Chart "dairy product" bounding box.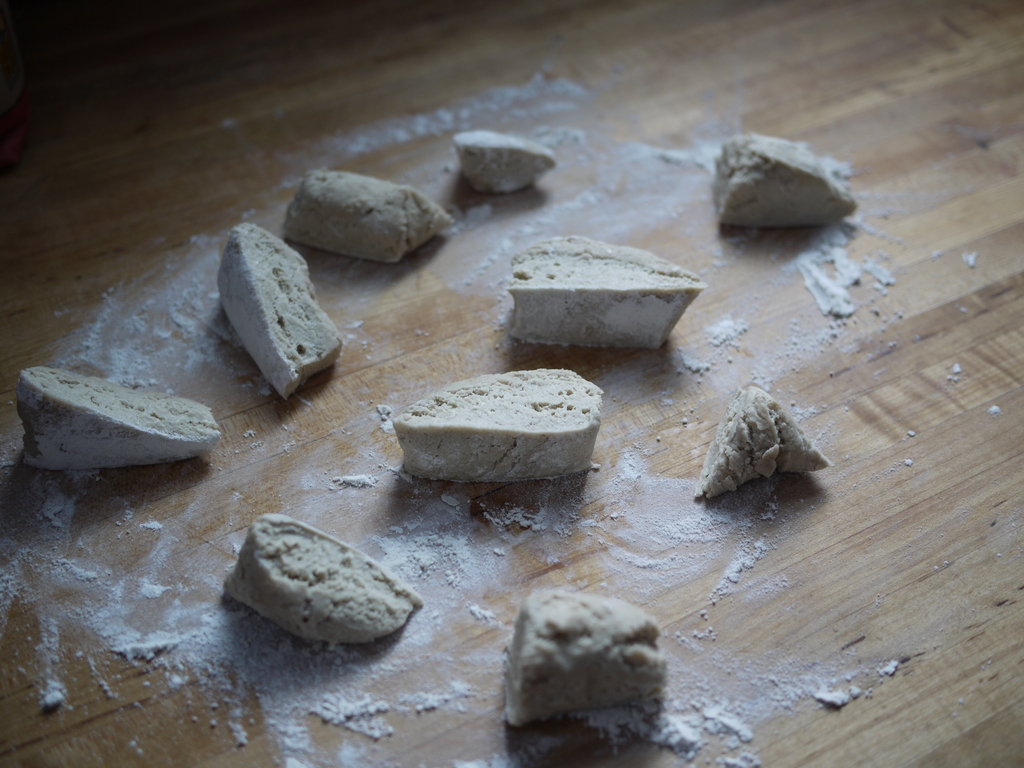
Charted: [706,396,834,494].
